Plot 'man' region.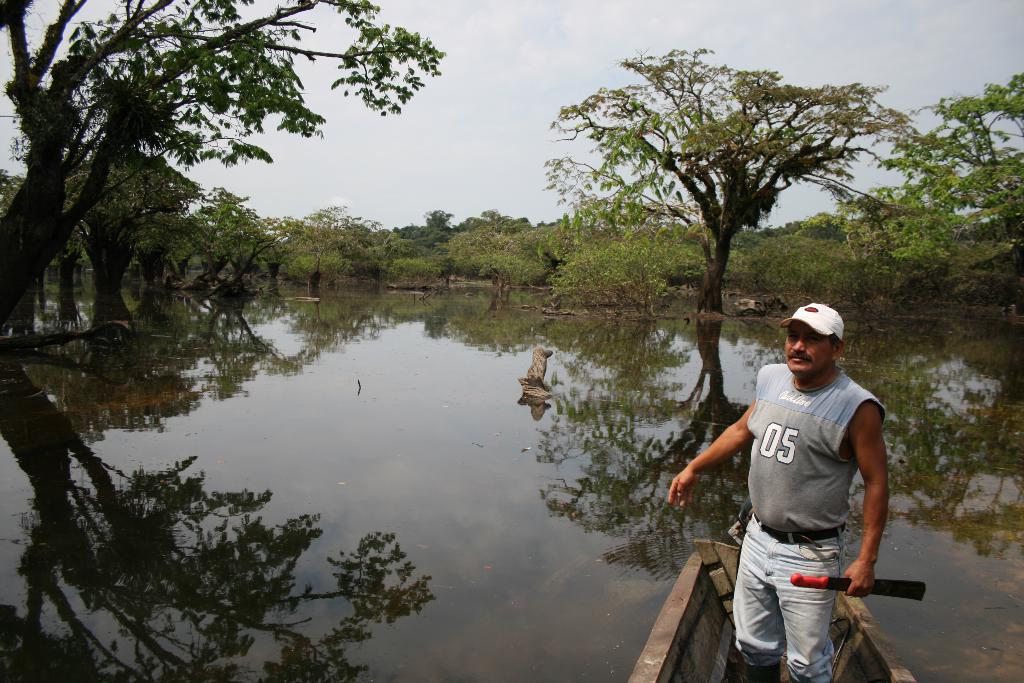
Plotted at x1=702 y1=275 x2=894 y2=677.
